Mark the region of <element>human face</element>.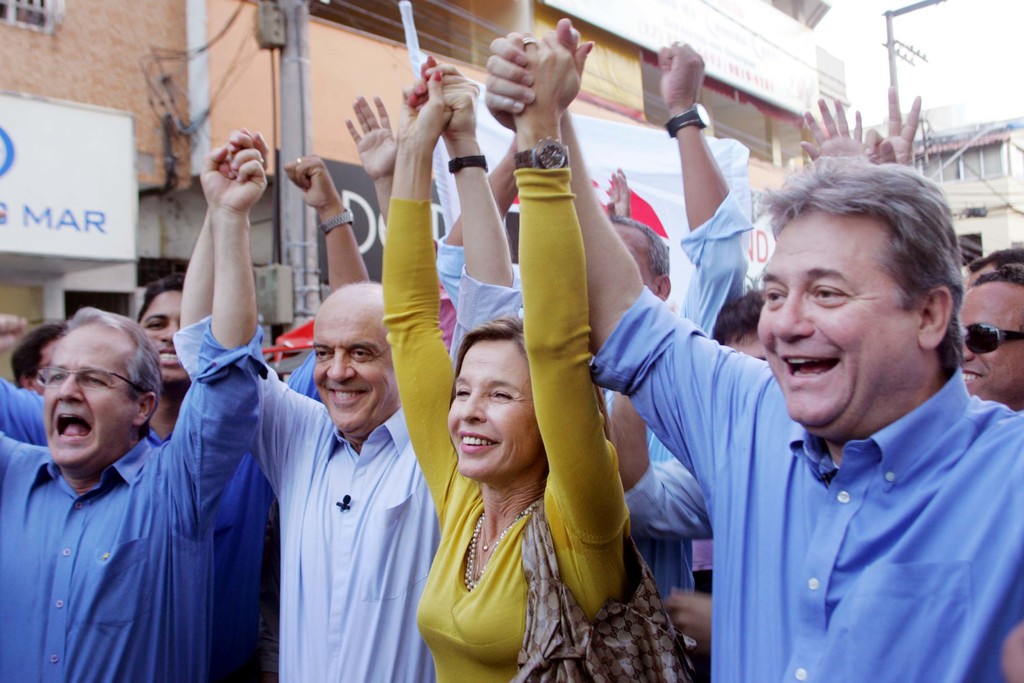
Region: 961:295:1023:400.
